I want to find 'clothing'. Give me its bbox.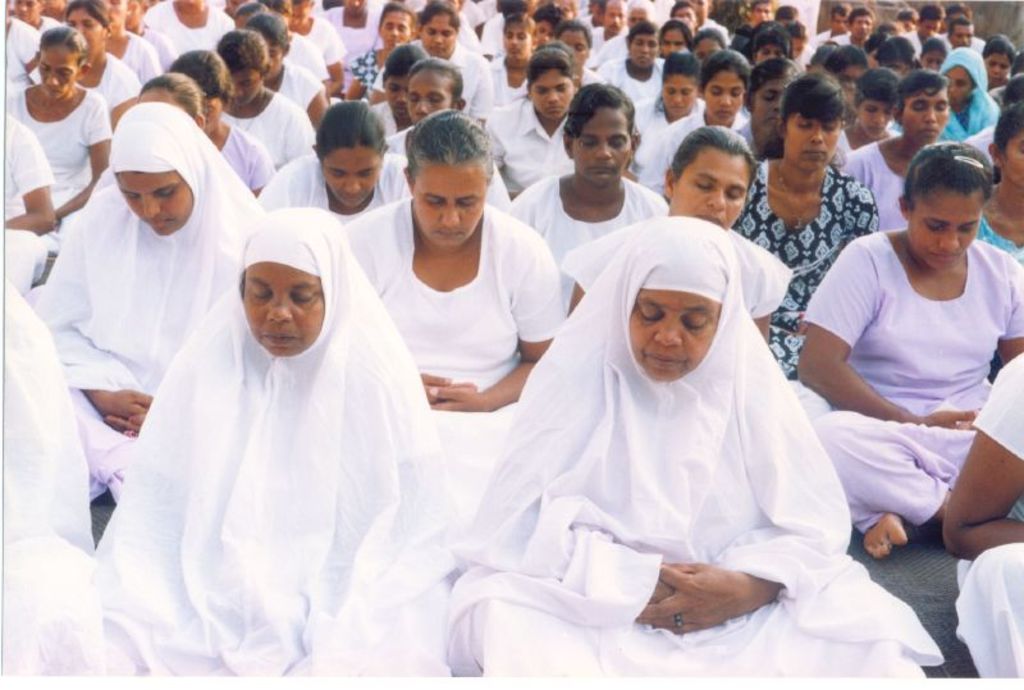
bbox=(950, 348, 1023, 677).
